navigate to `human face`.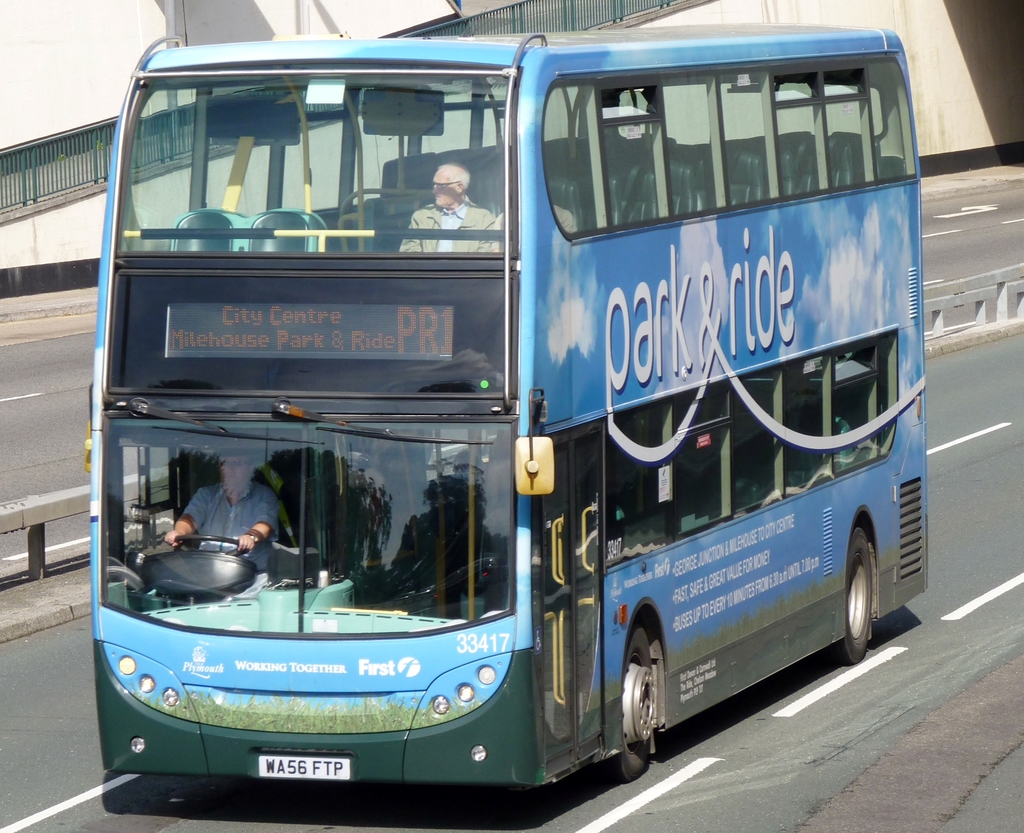
Navigation target: rect(429, 168, 454, 208).
